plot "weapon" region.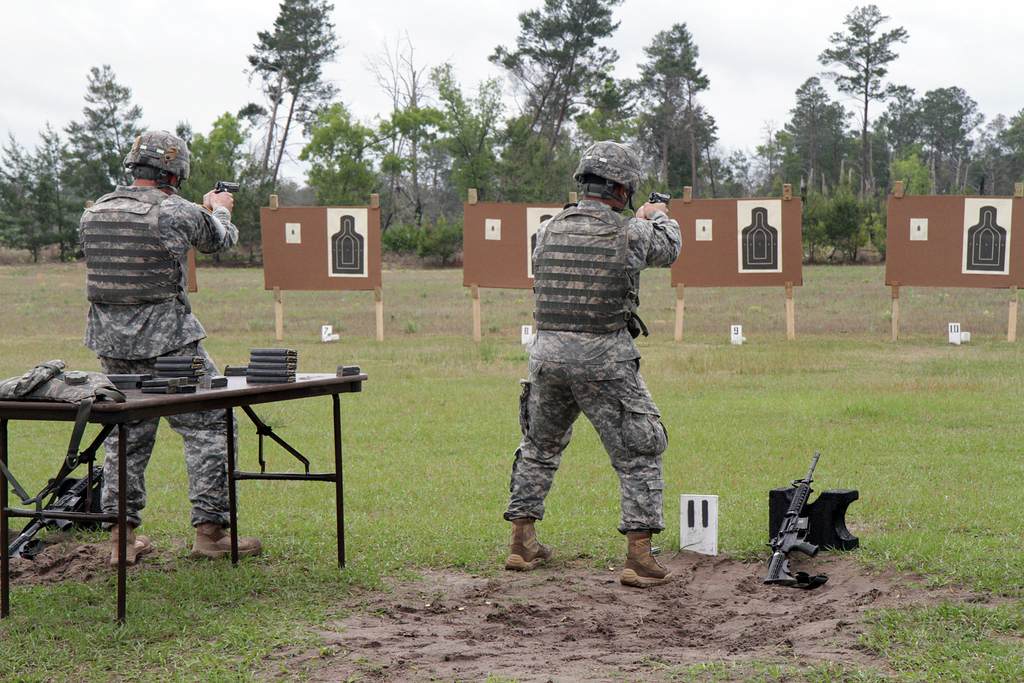
Plotted at 7 462 101 561.
